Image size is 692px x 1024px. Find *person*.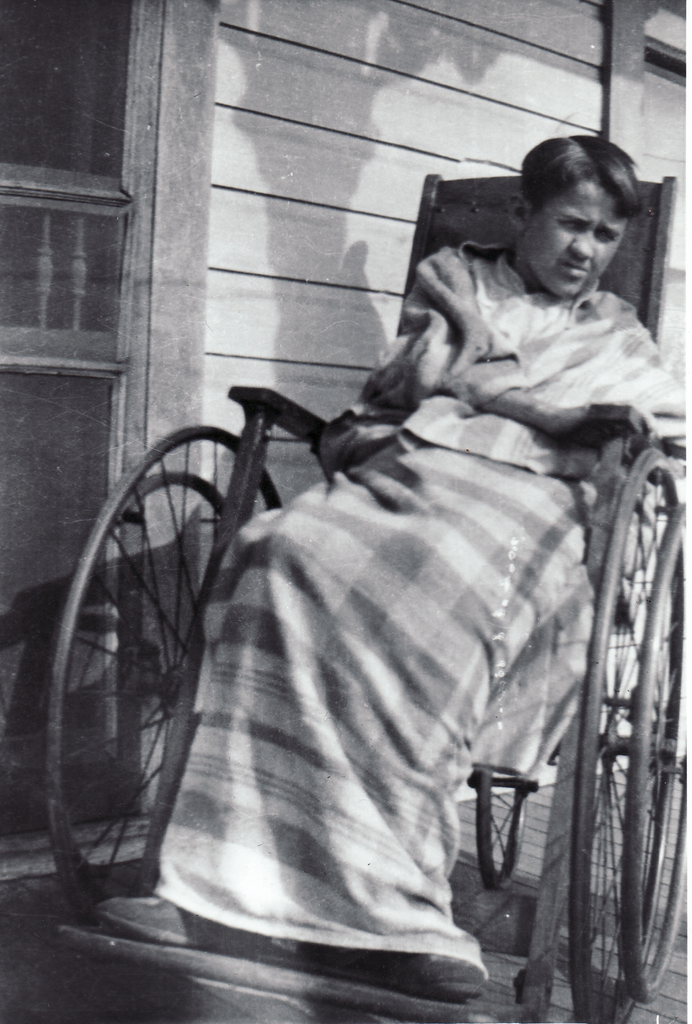
bbox(94, 133, 687, 996).
